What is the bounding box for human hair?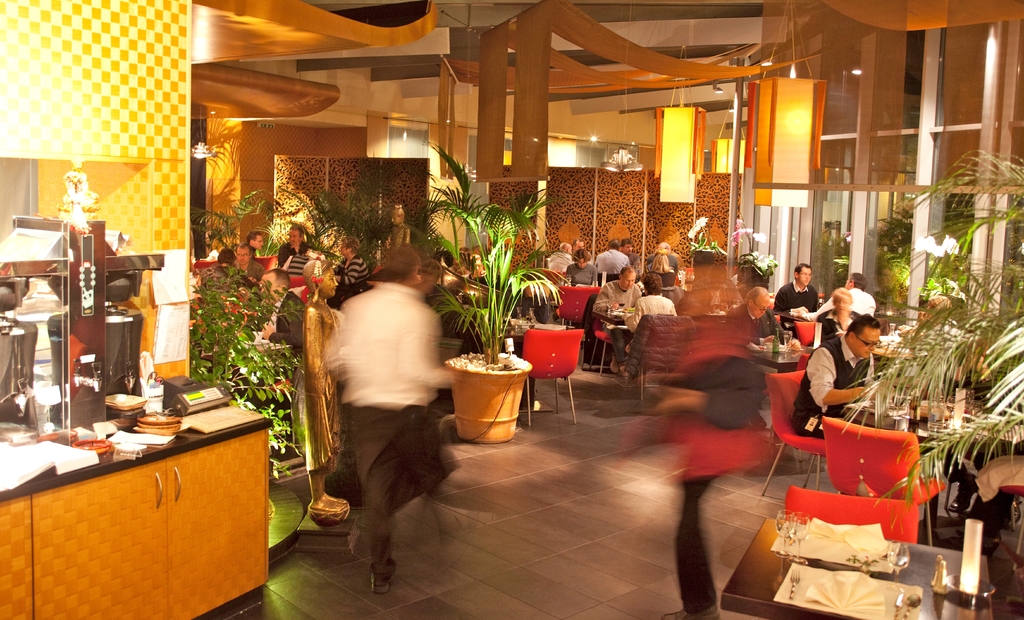
x1=345 y1=234 x2=358 y2=257.
